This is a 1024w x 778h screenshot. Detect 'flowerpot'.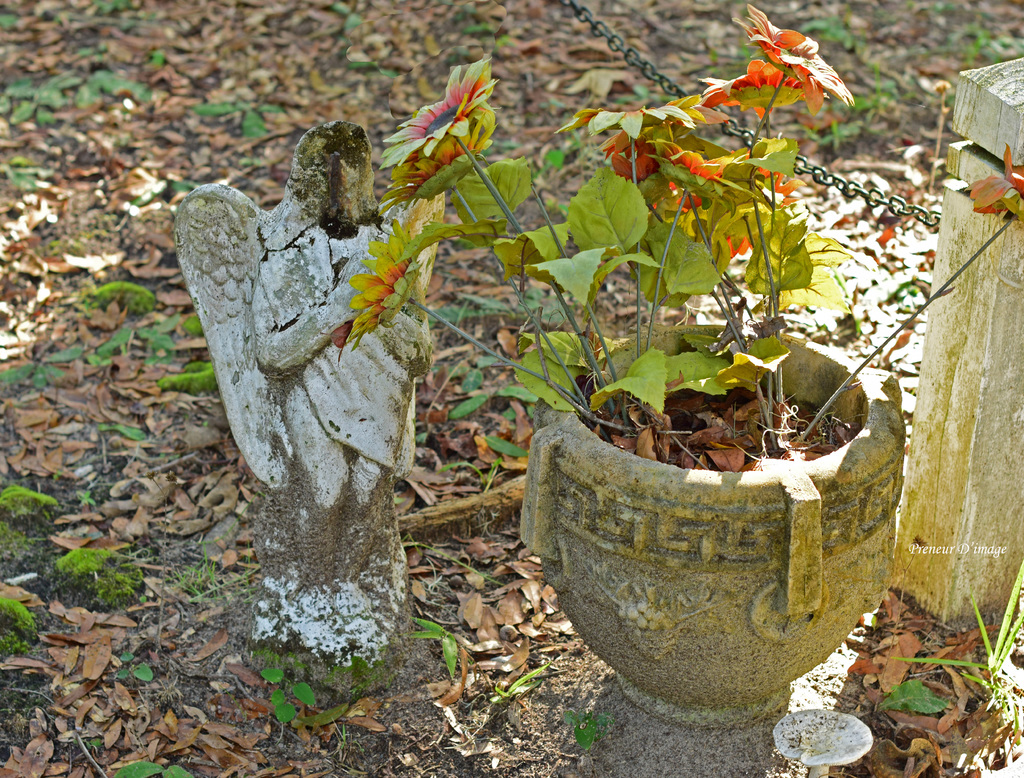
[521,315,916,719].
